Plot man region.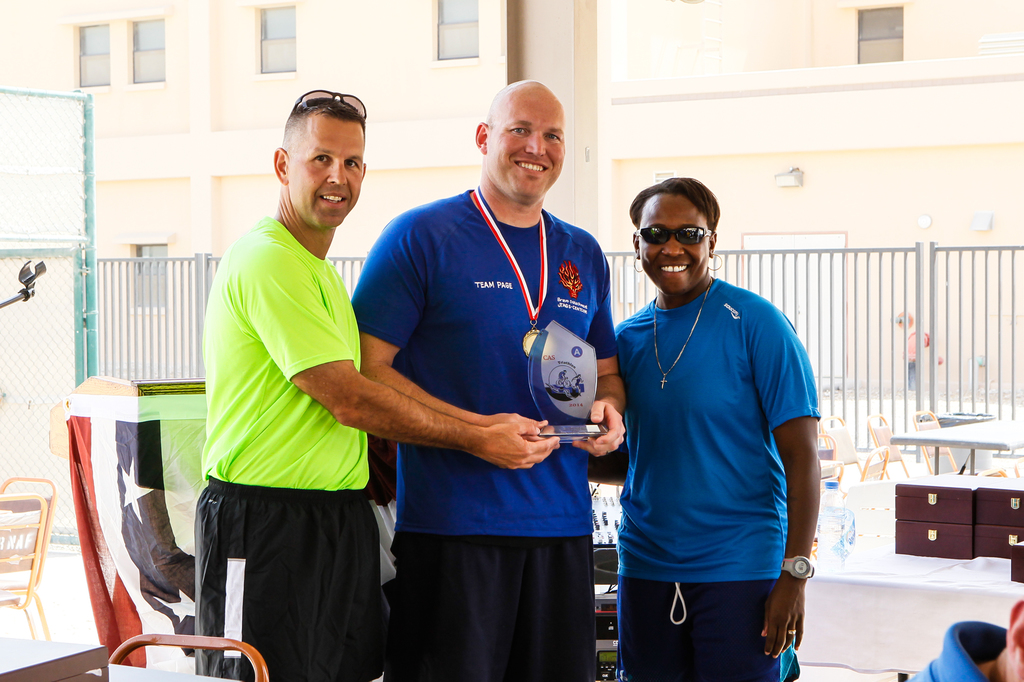
Plotted at bbox(199, 90, 563, 681).
